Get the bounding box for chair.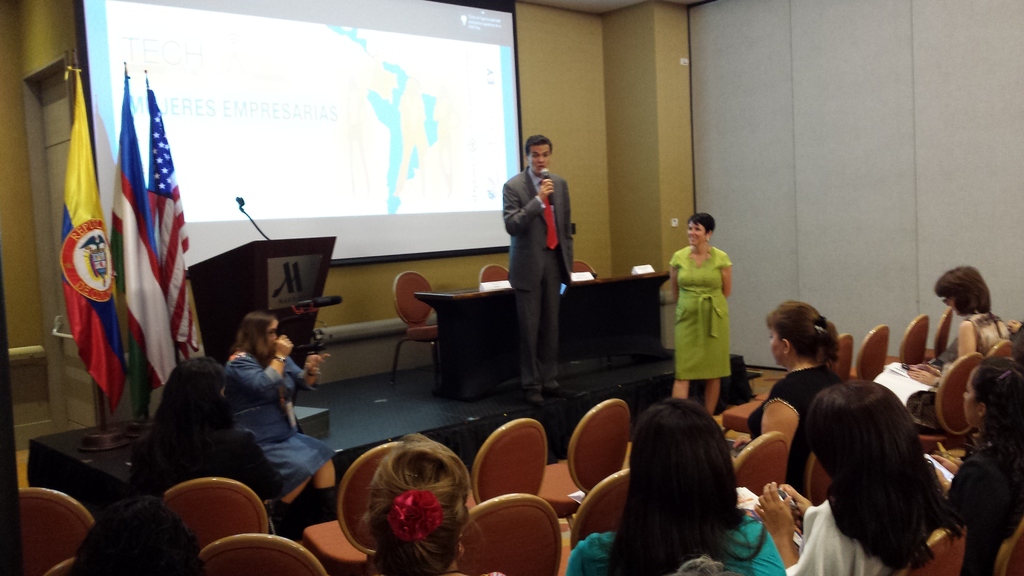
rect(201, 533, 332, 575).
